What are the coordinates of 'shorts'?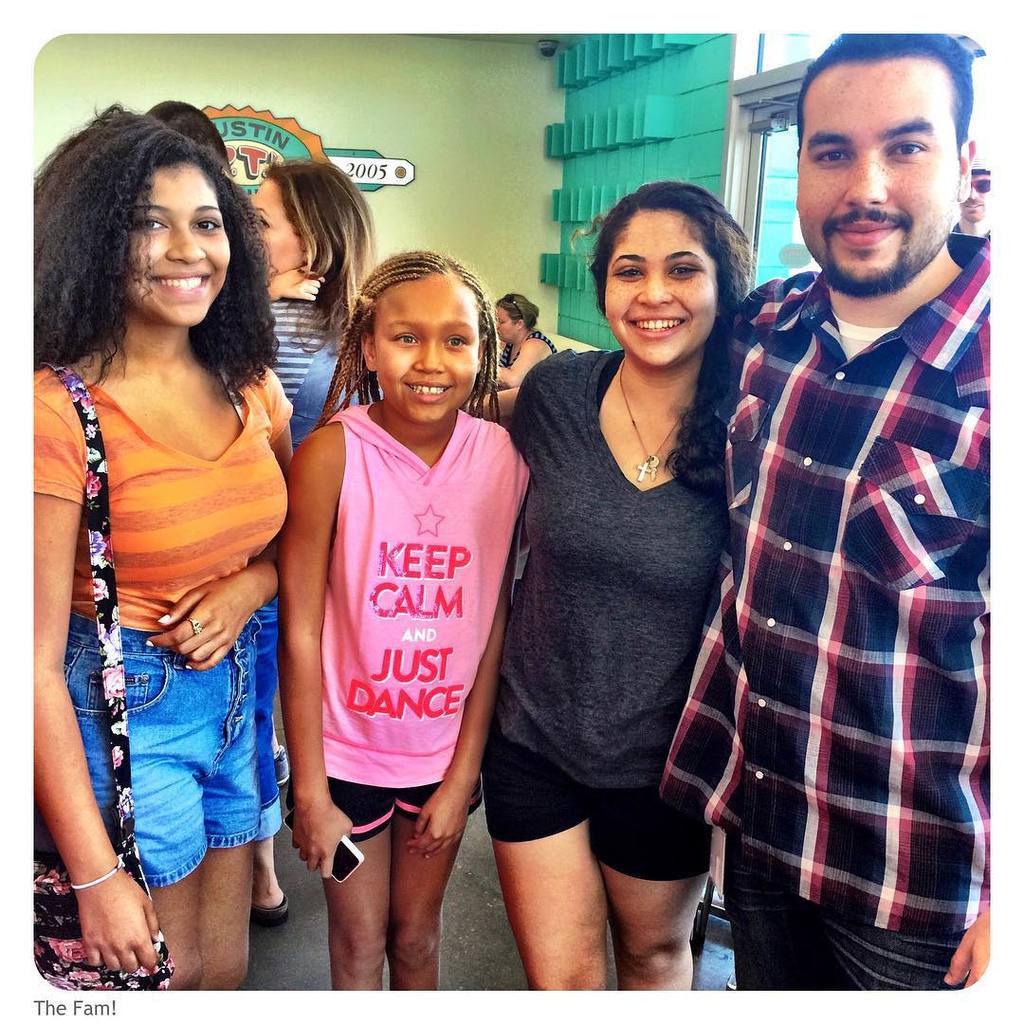
bbox=[253, 596, 286, 839].
